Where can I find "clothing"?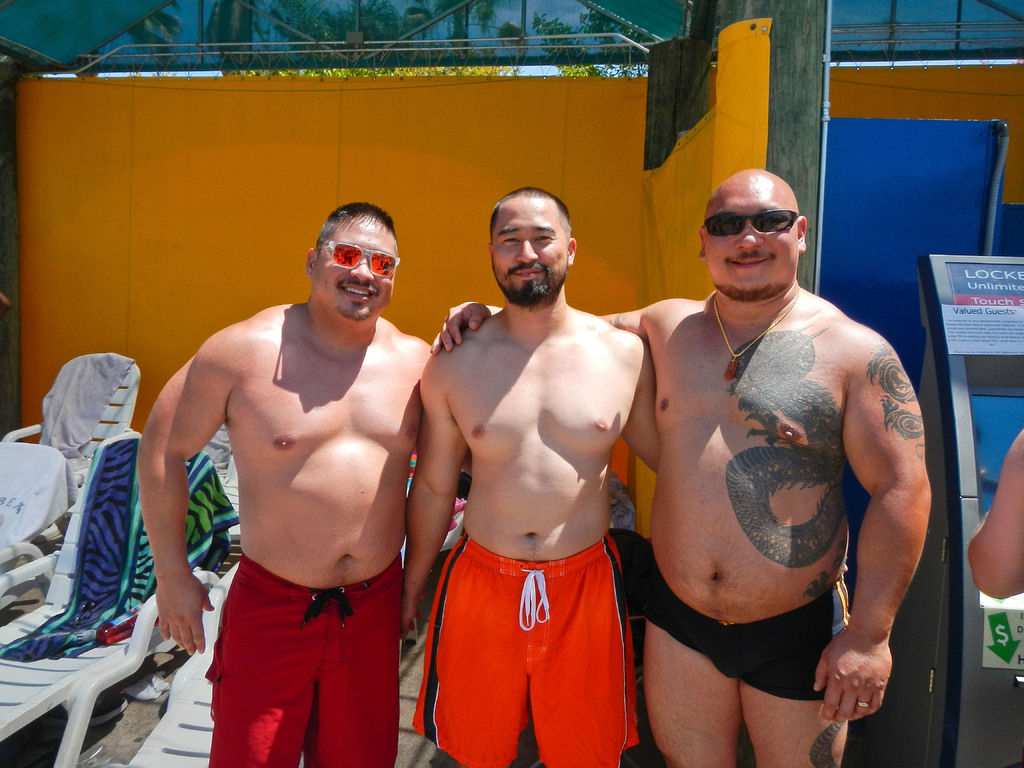
You can find it at <box>413,532,634,767</box>.
